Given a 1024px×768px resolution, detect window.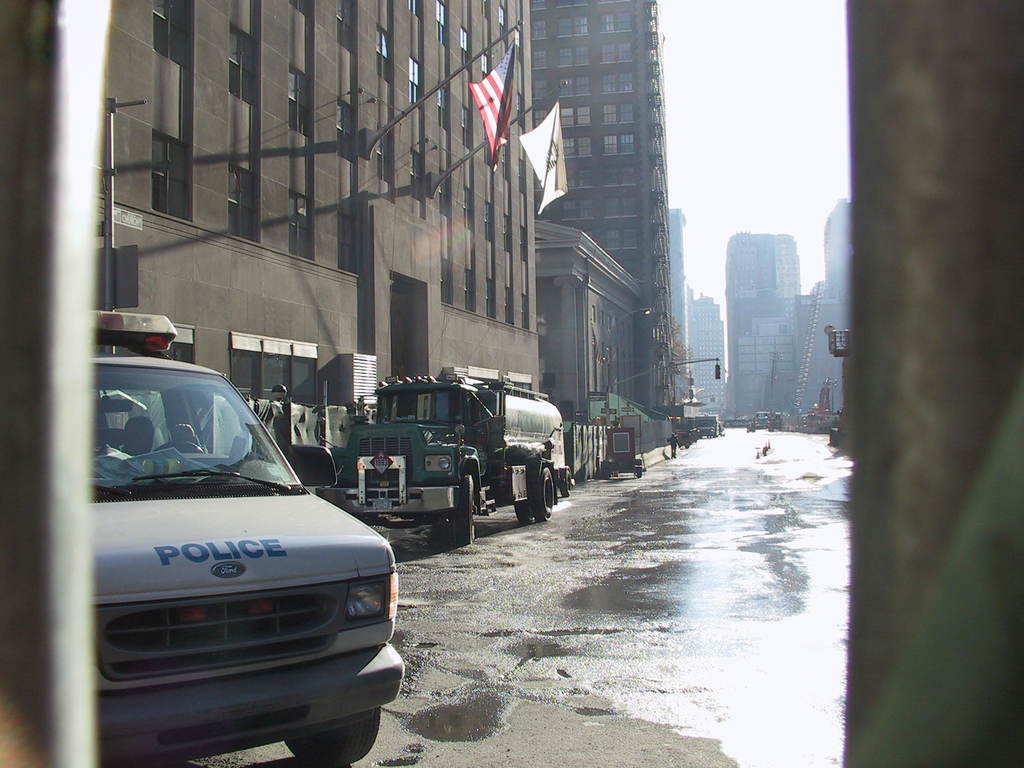
rect(411, 148, 426, 201).
